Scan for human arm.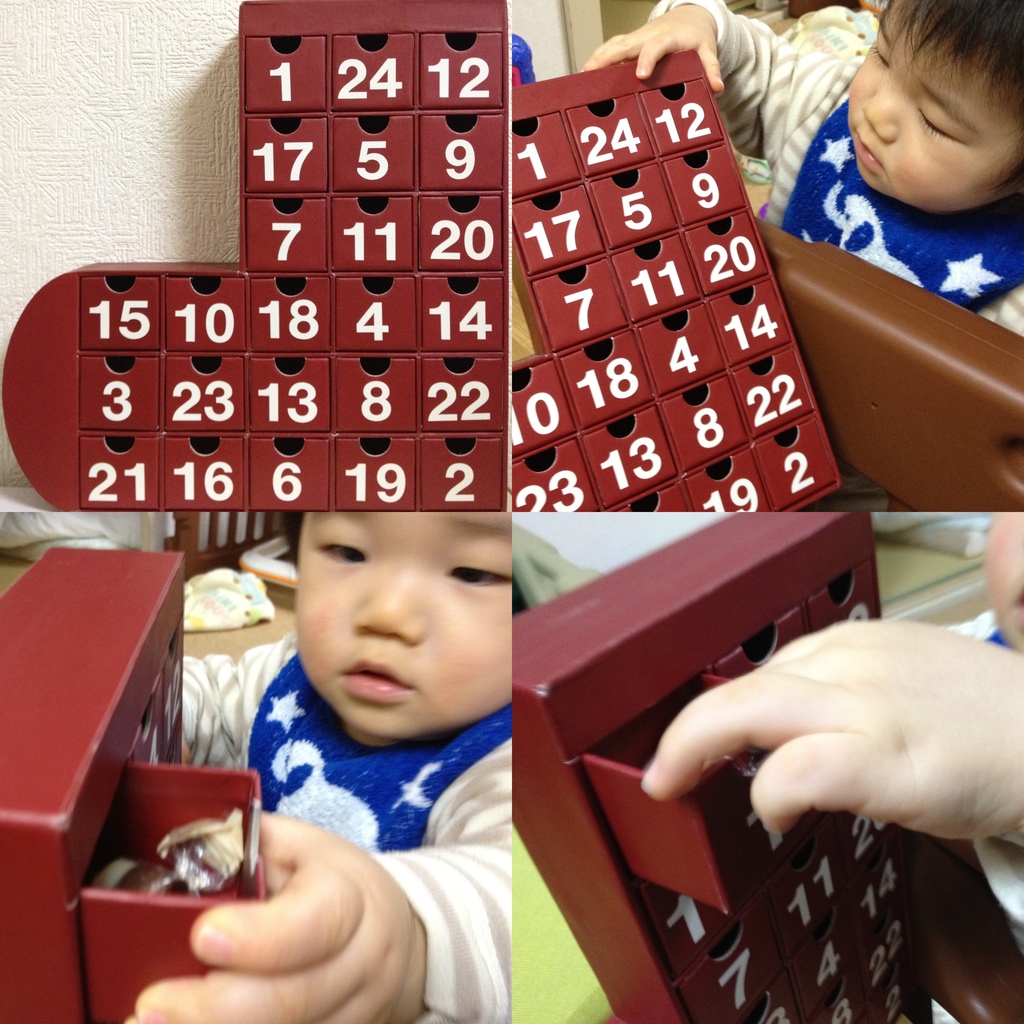
Scan result: (x1=125, y1=736, x2=510, y2=1023).
